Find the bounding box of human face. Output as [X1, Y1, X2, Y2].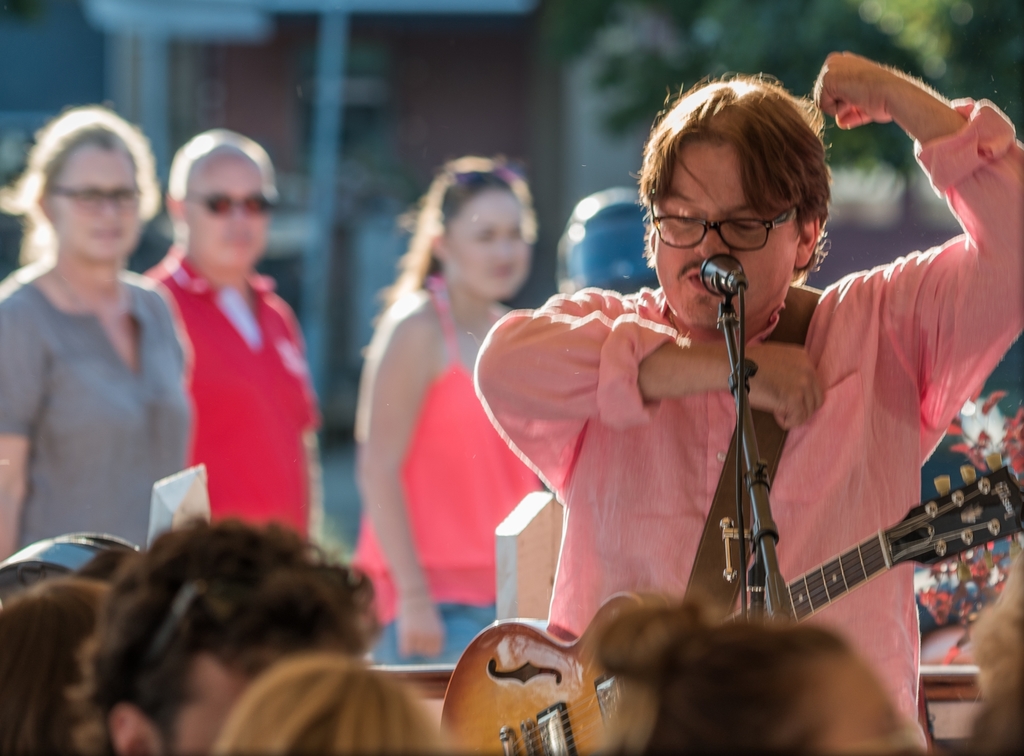
[183, 151, 270, 268].
